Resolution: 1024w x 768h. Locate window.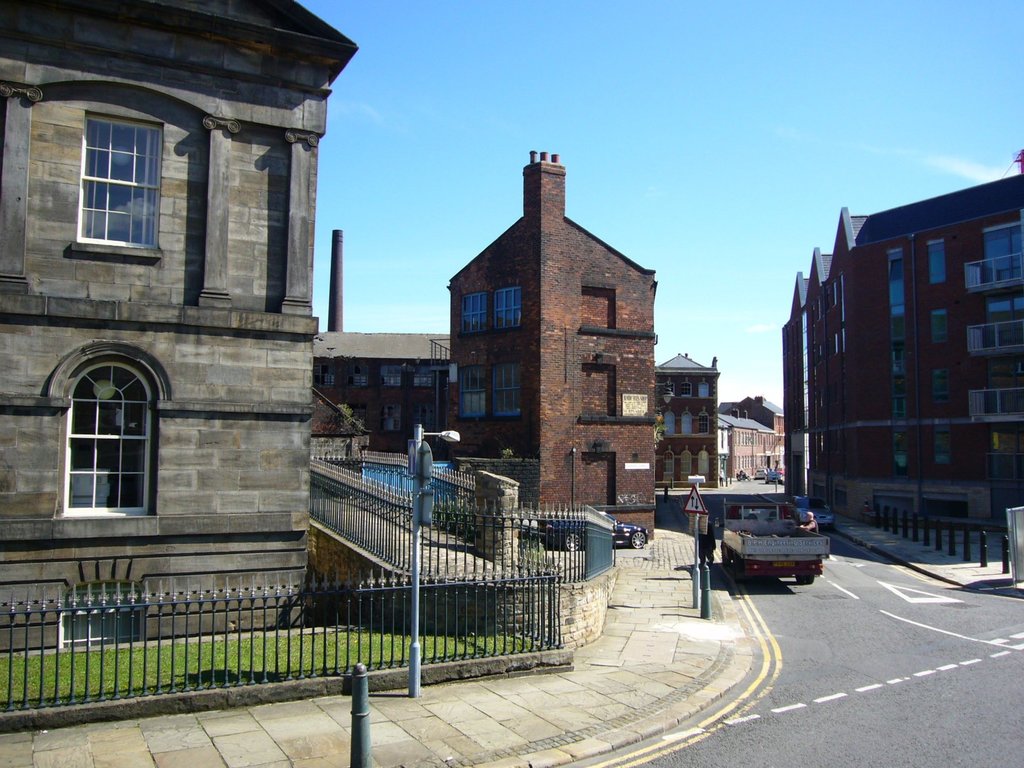
985,291,1023,350.
